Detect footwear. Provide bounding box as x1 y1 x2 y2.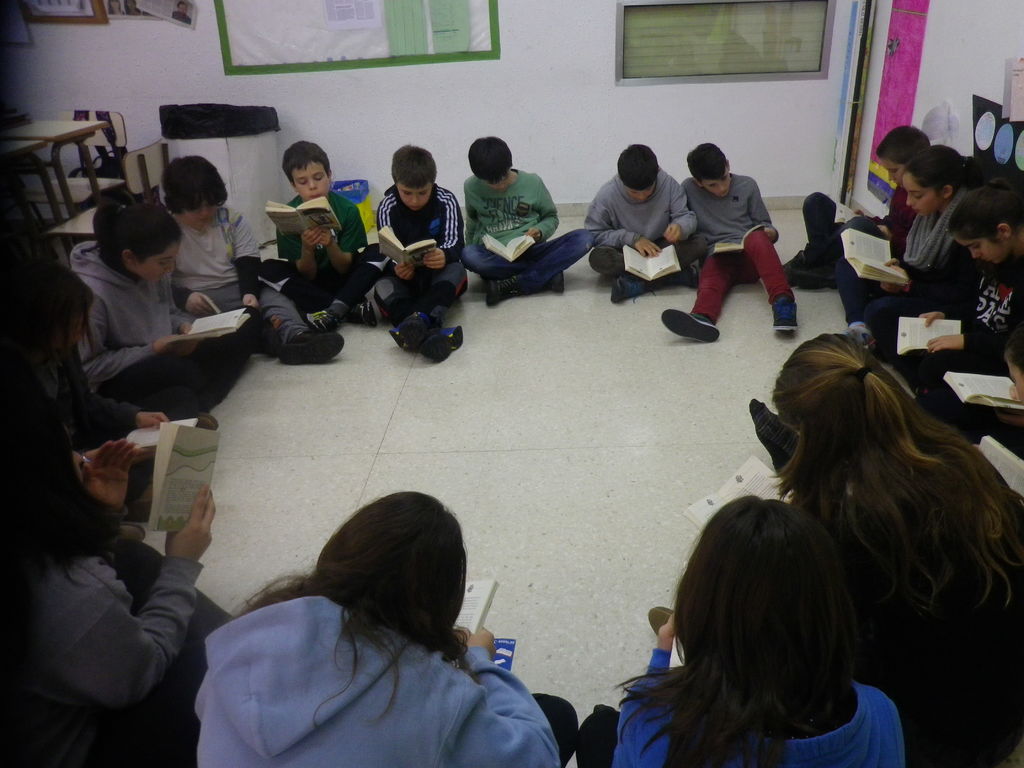
488 275 521 308.
